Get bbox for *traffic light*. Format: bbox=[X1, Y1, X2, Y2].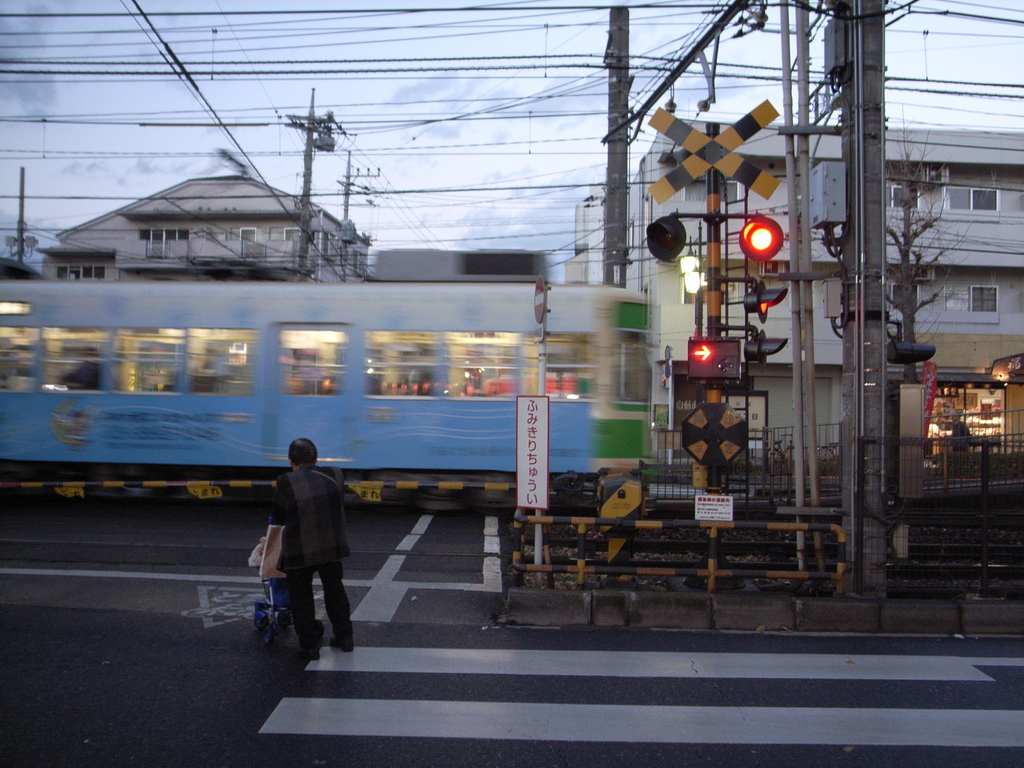
bbox=[744, 327, 788, 374].
